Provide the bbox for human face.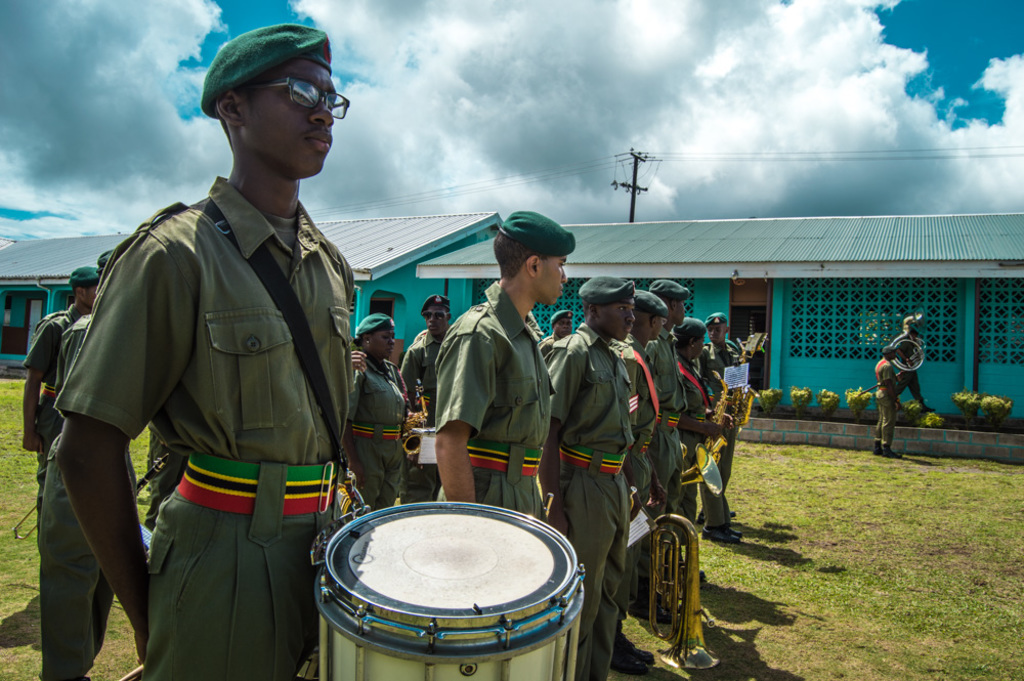
692:340:705:361.
